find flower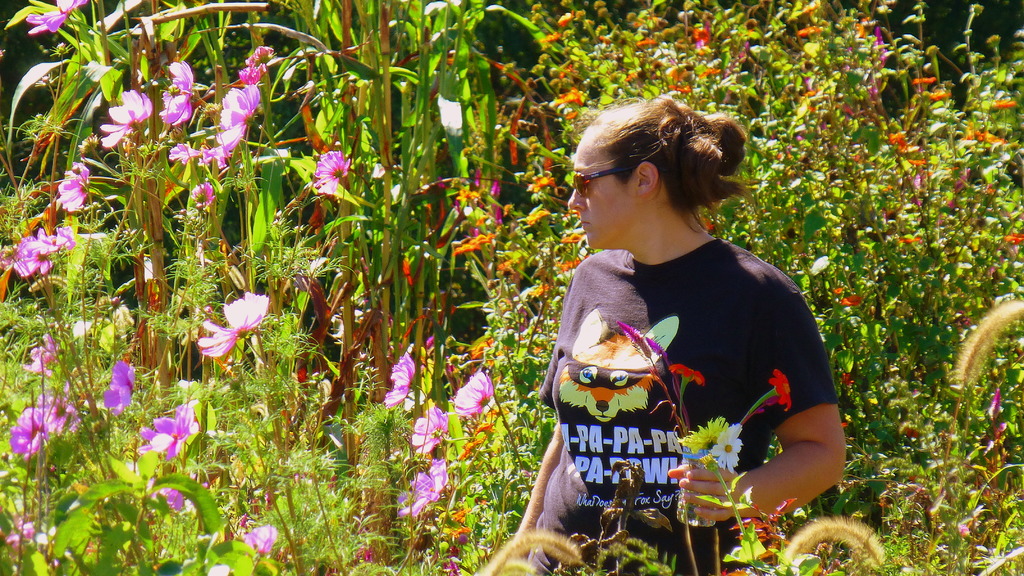
box(95, 358, 142, 417)
